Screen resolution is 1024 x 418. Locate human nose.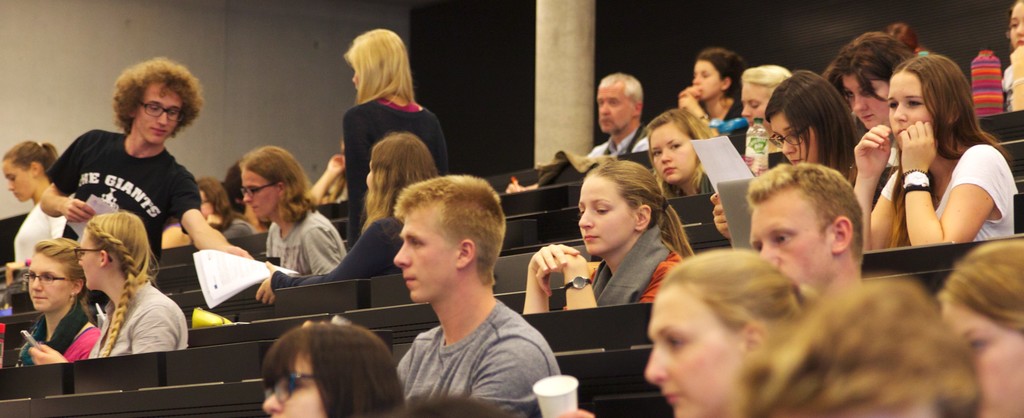
x1=155, y1=110, x2=166, y2=124.
